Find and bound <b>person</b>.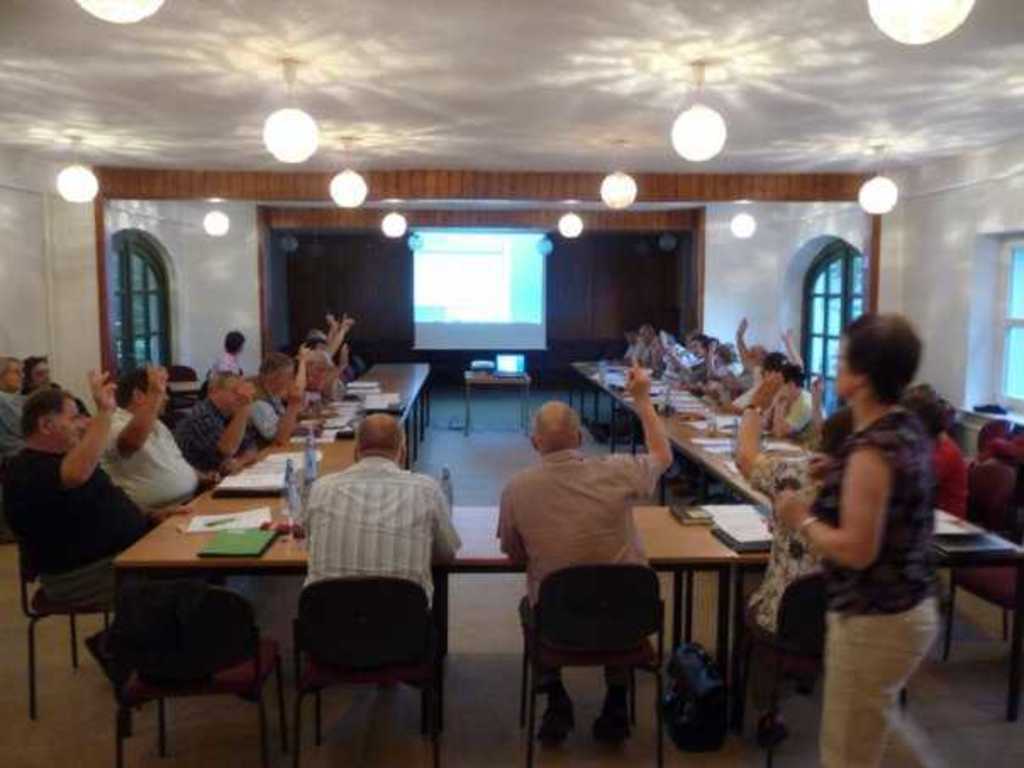
Bound: [758,356,824,437].
